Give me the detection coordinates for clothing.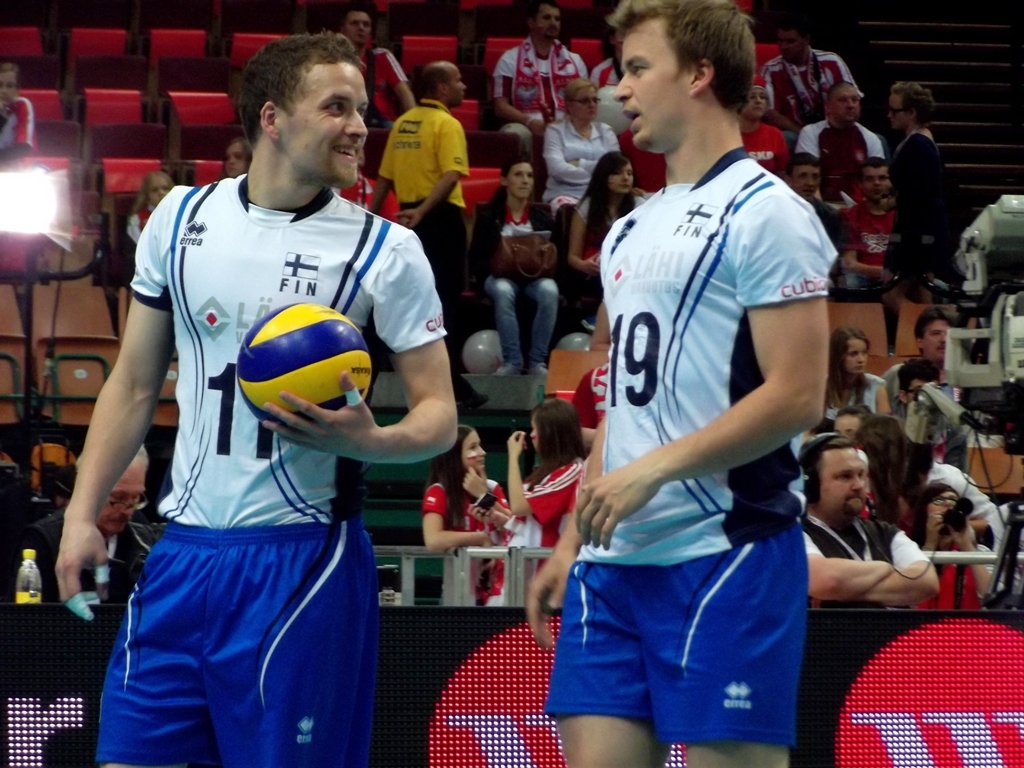
<box>0,98,36,155</box>.
